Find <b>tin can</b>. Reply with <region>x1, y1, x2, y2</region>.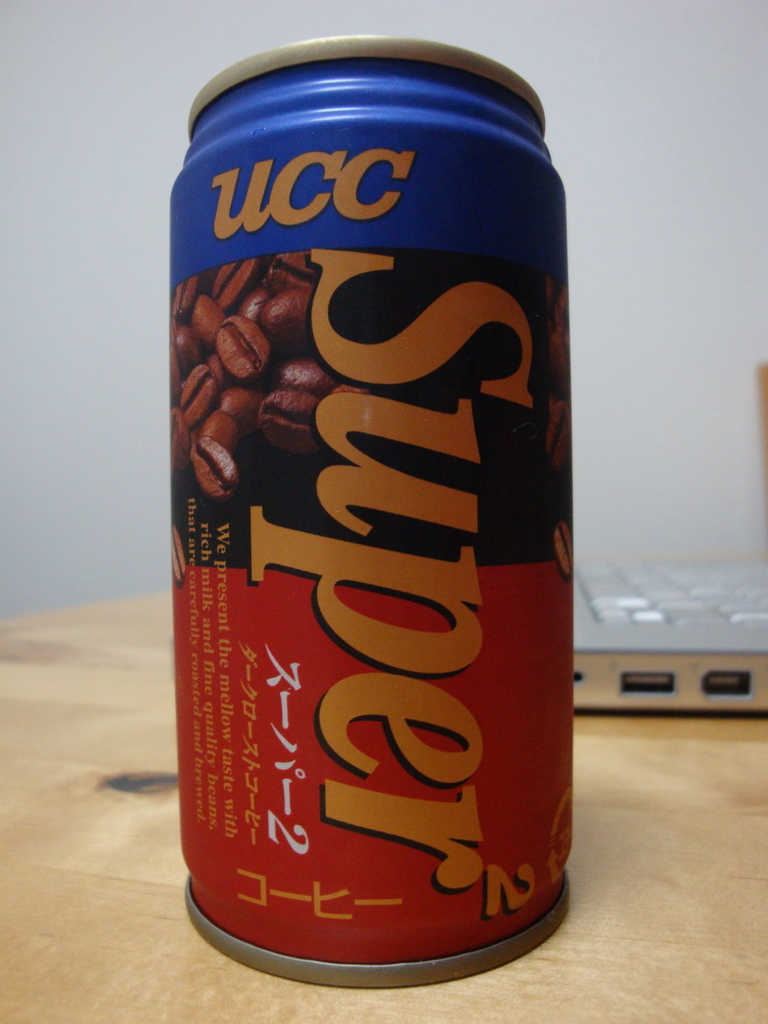
<region>172, 35, 568, 986</region>.
